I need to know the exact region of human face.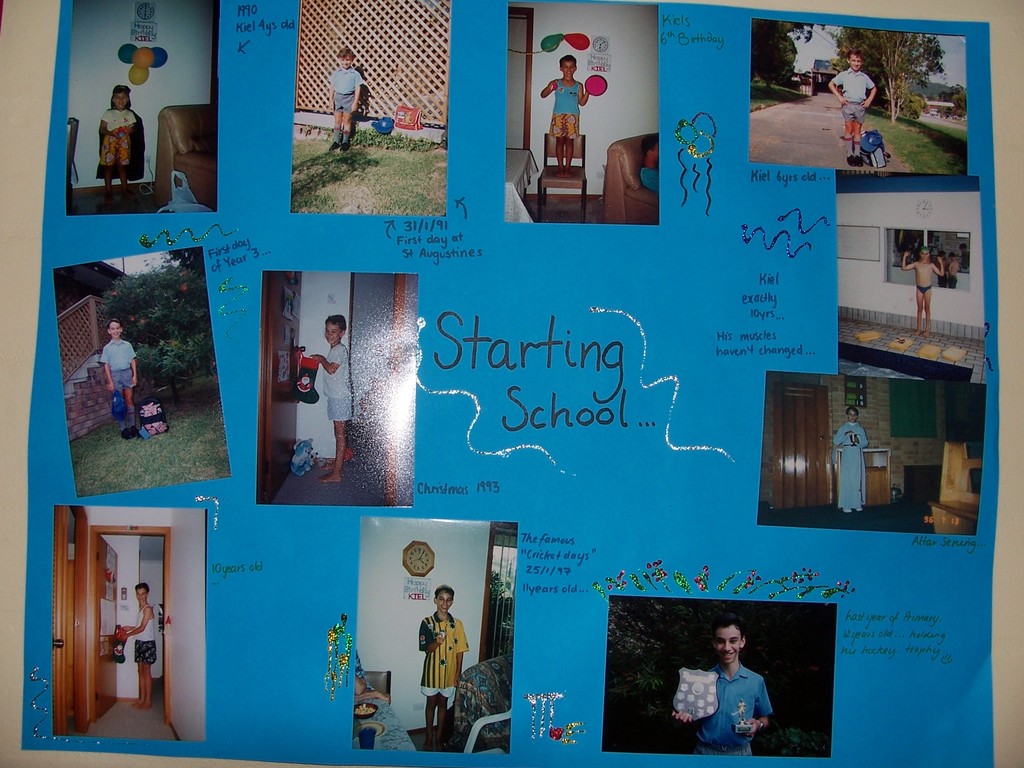
Region: {"left": 849, "top": 54, "right": 863, "bottom": 72}.
